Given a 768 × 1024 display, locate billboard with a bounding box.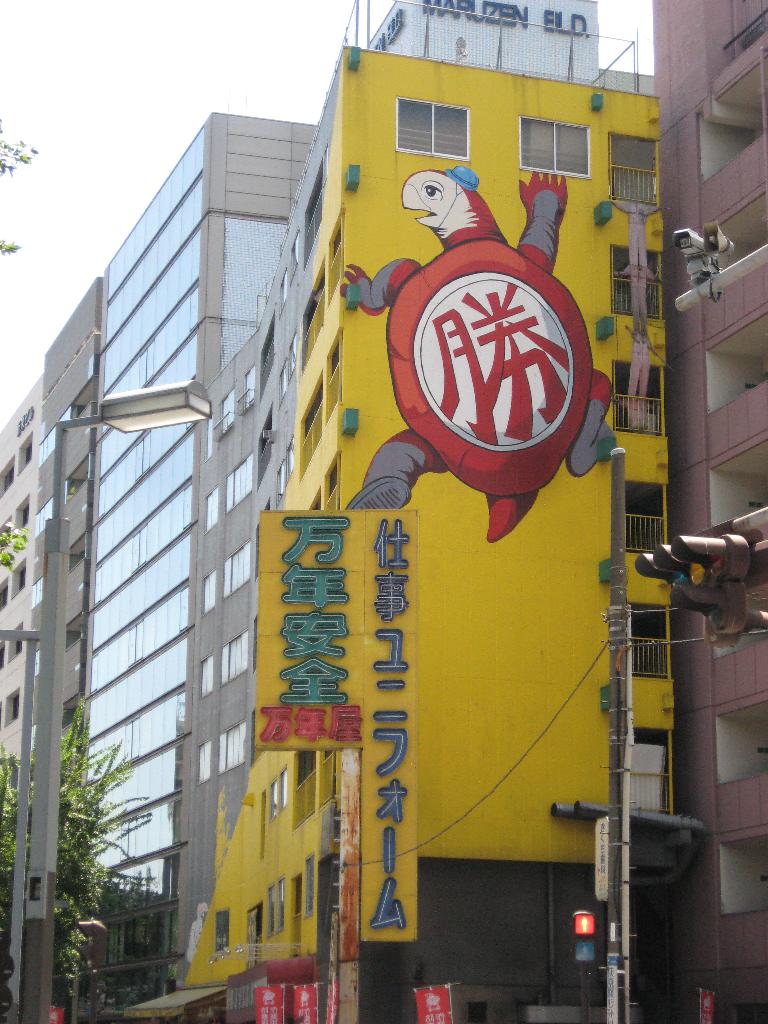
Located: x1=413, y1=965, x2=452, y2=1016.
